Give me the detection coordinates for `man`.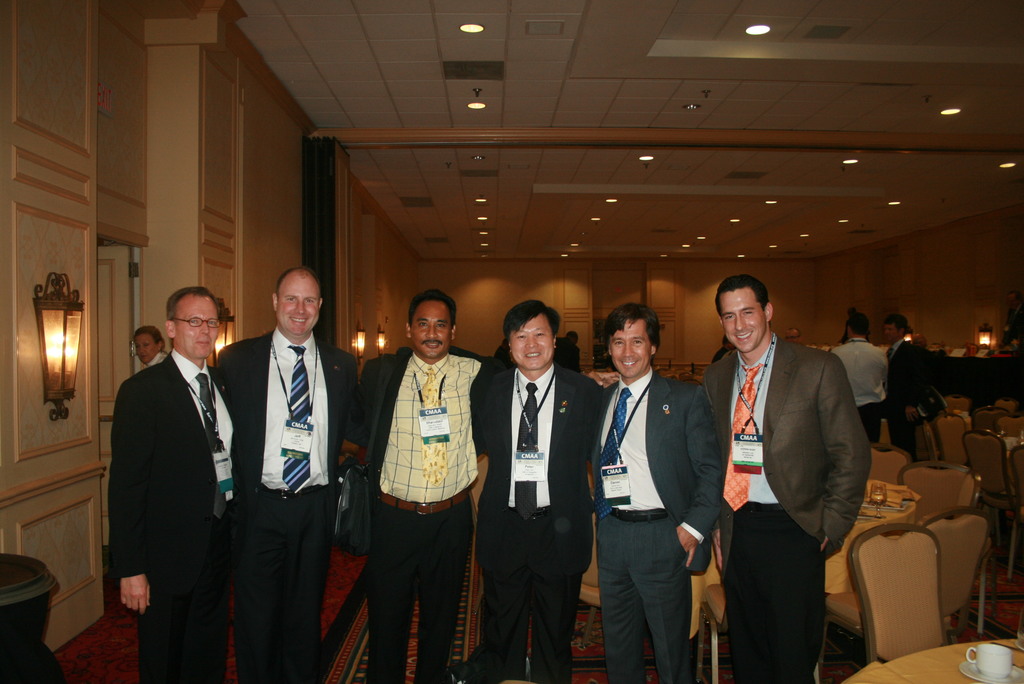
[left=698, top=270, right=869, bottom=678].
